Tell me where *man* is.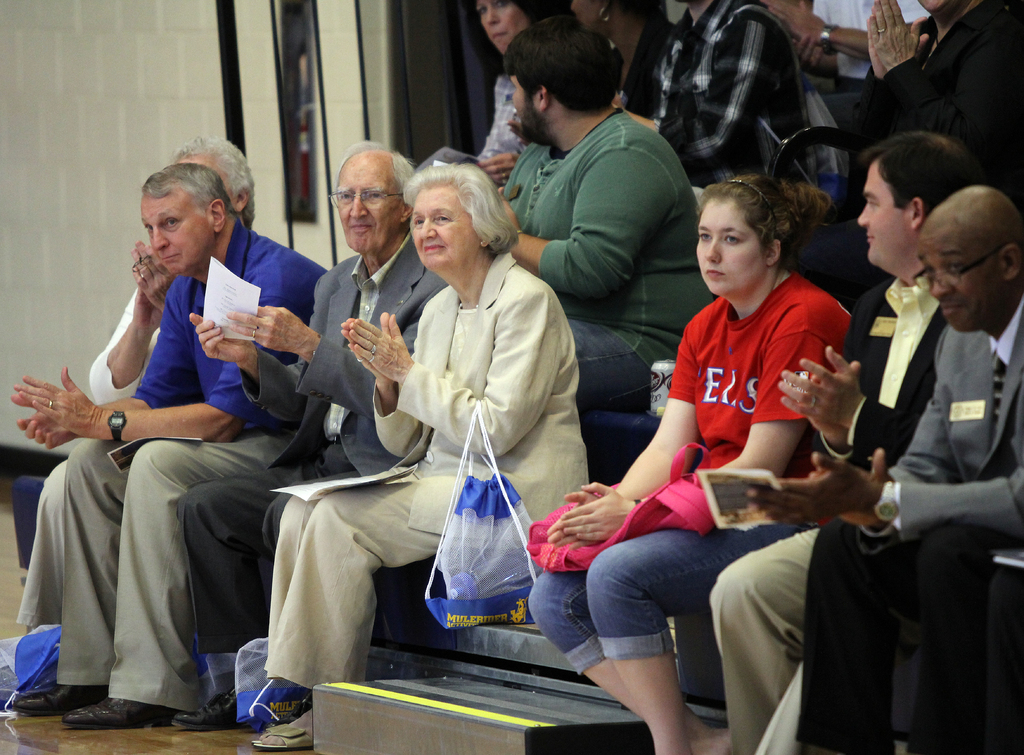
*man* is at box=[706, 147, 1023, 748].
